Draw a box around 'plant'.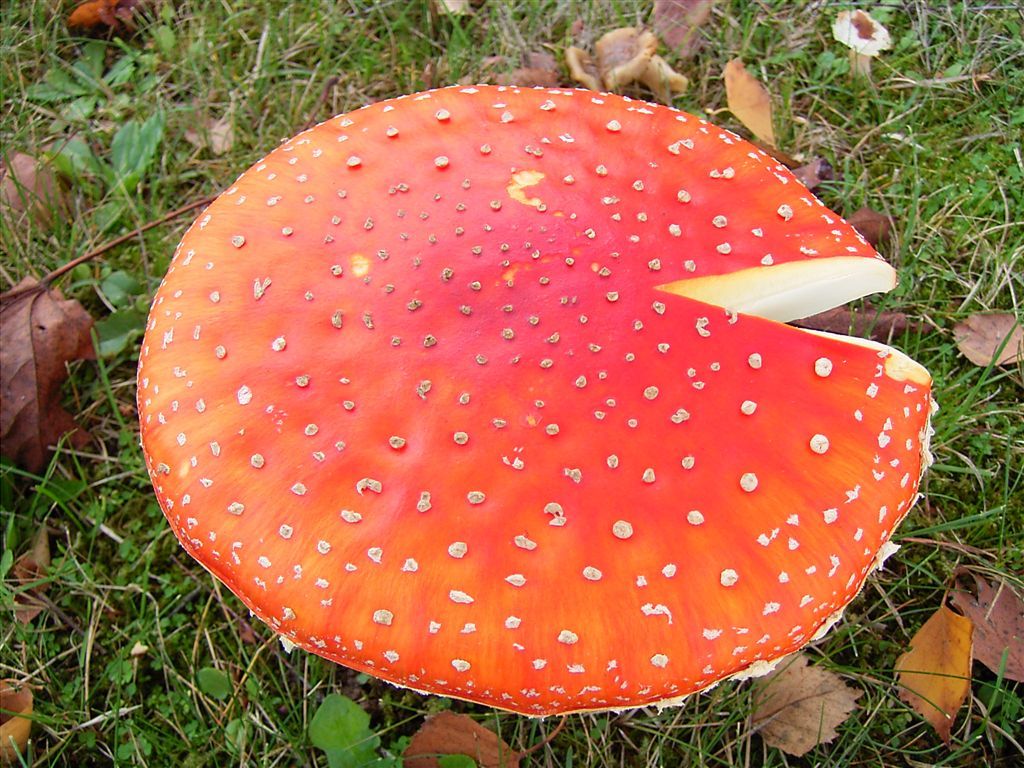
x1=72 y1=94 x2=172 y2=259.
